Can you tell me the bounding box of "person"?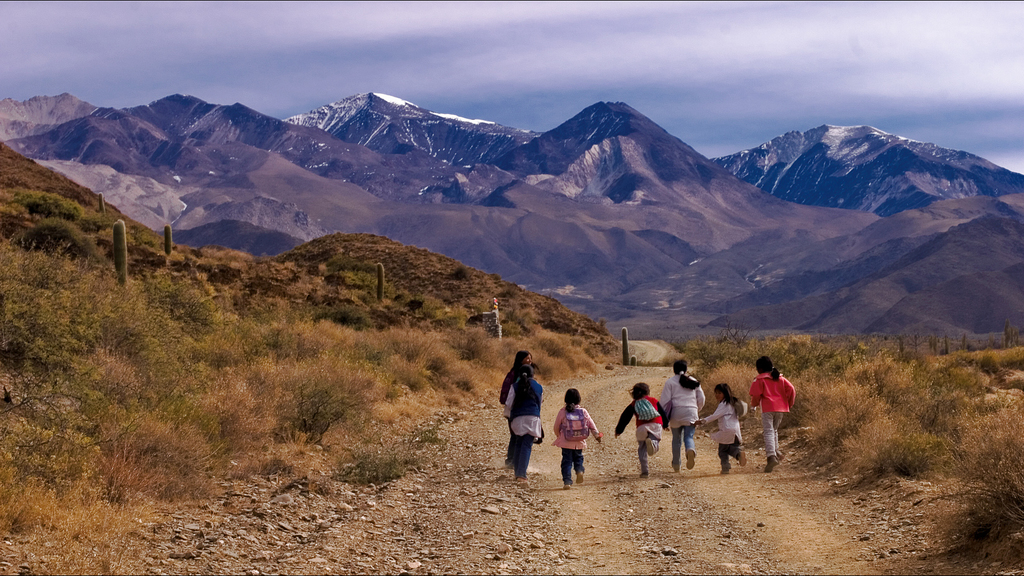
{"x1": 698, "y1": 382, "x2": 755, "y2": 474}.
